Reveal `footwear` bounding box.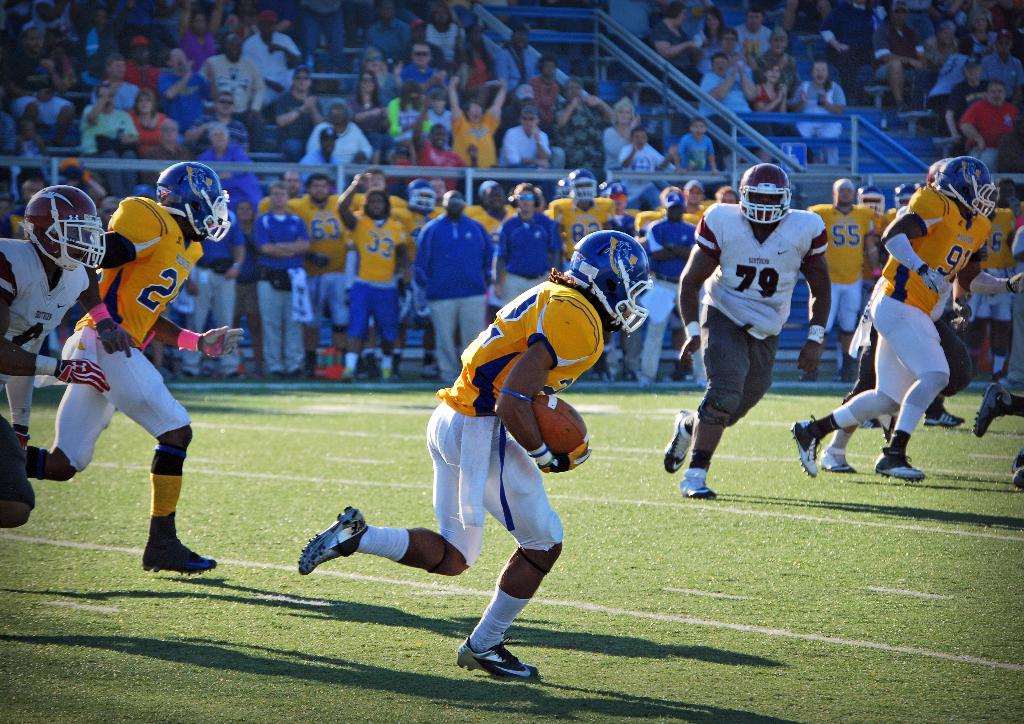
Revealed: (175, 368, 200, 380).
